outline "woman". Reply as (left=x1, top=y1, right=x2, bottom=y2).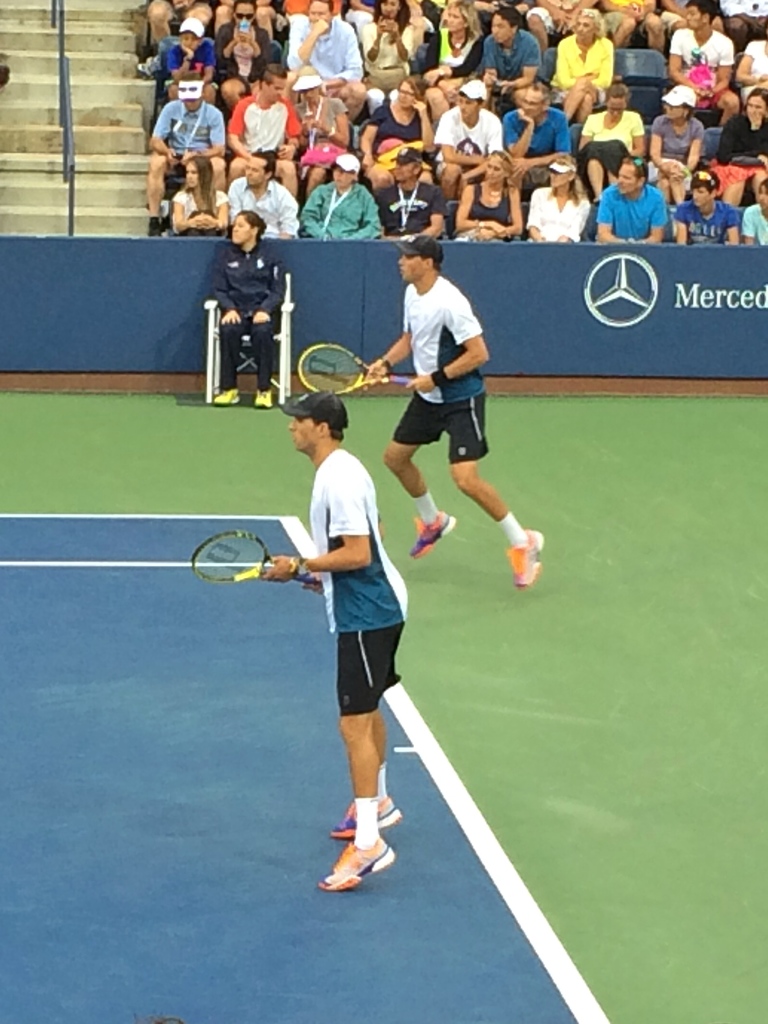
(left=543, top=5, right=616, bottom=125).
